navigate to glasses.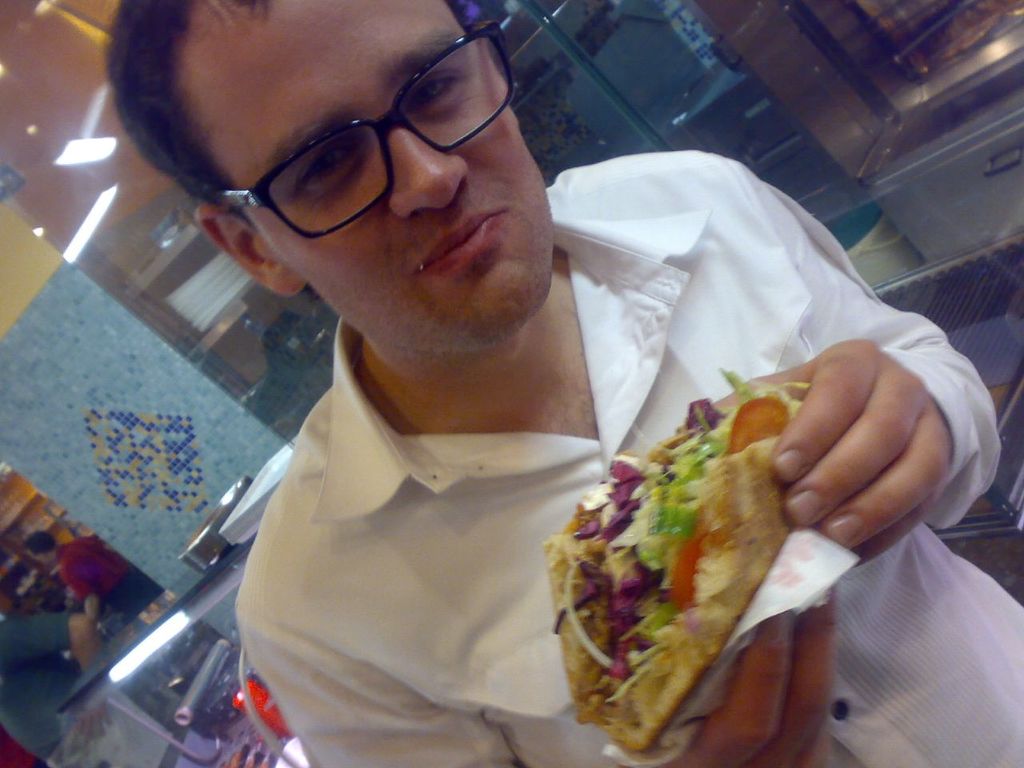
Navigation target: 221, 22, 513, 239.
